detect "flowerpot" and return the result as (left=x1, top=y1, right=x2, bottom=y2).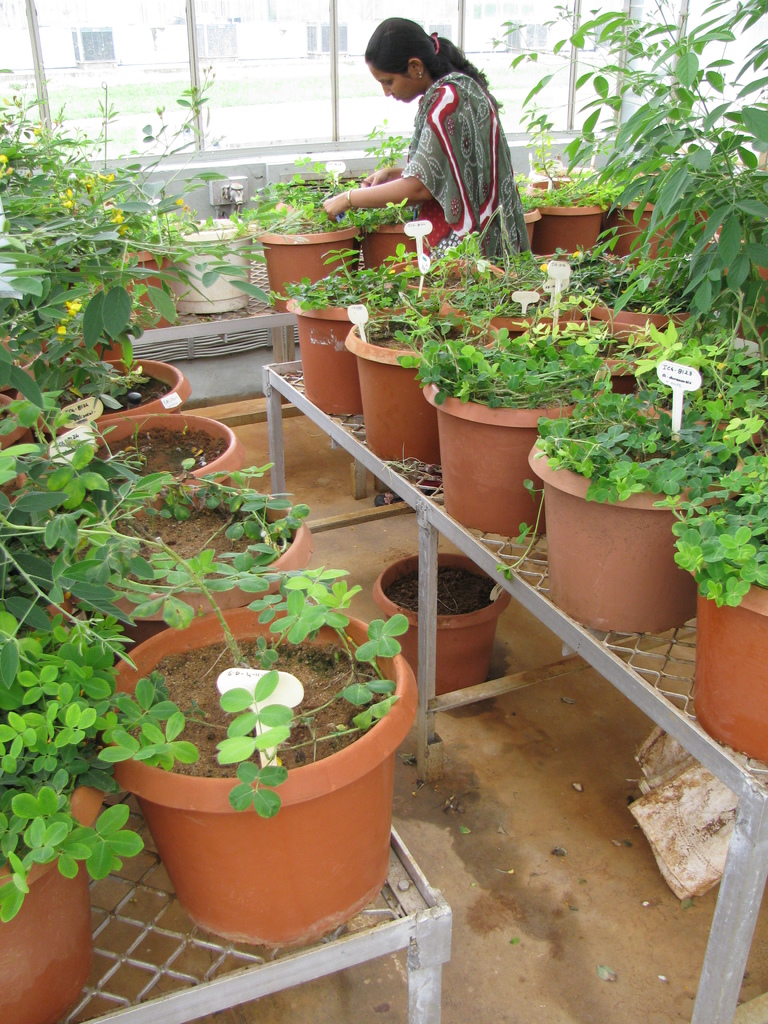
(left=602, top=205, right=712, bottom=259).
